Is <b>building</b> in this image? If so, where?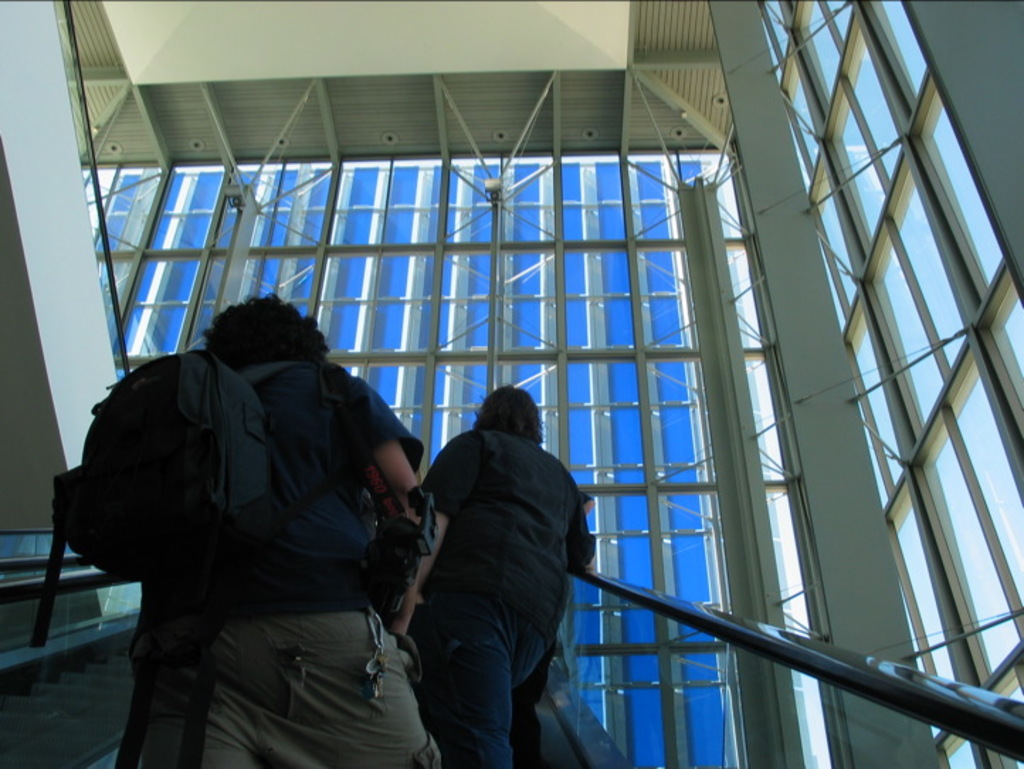
Yes, at (left=0, top=0, right=1023, bottom=765).
